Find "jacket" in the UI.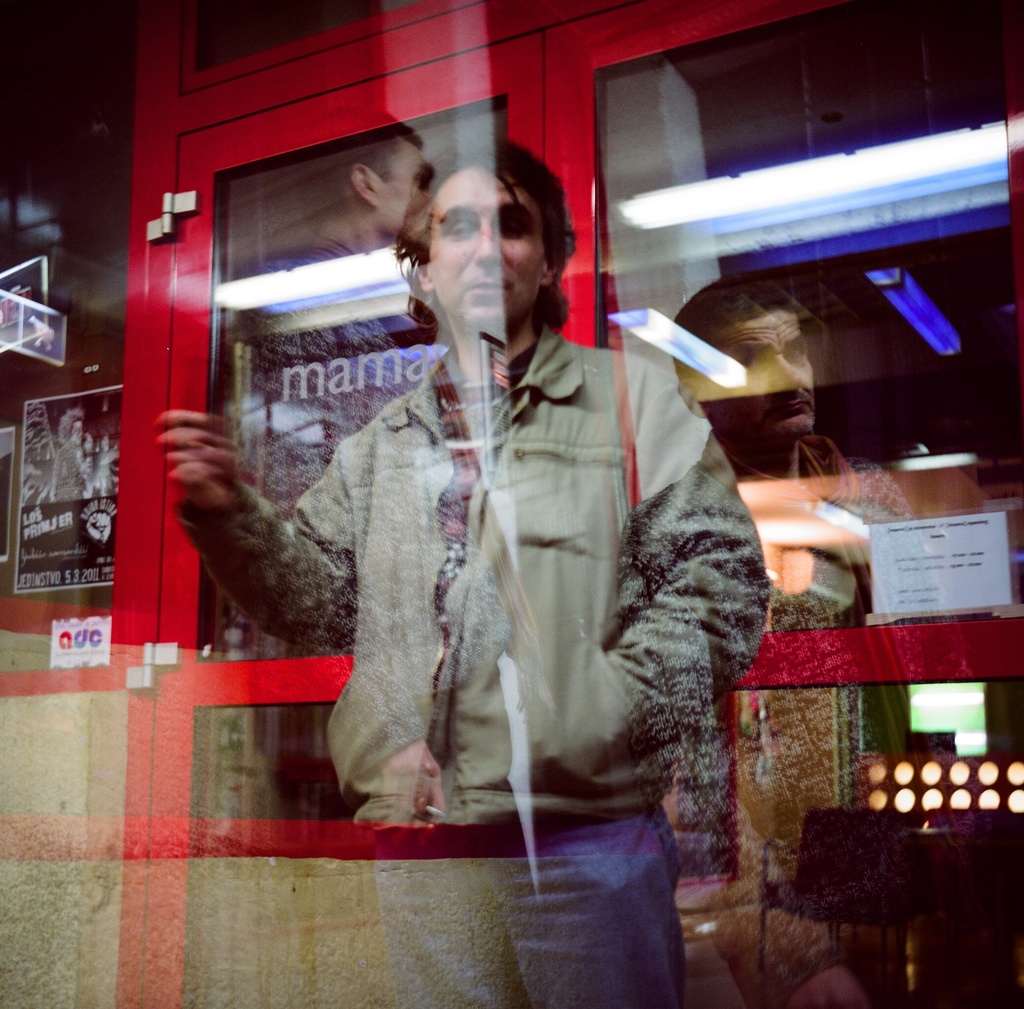
UI element at [184,357,783,722].
